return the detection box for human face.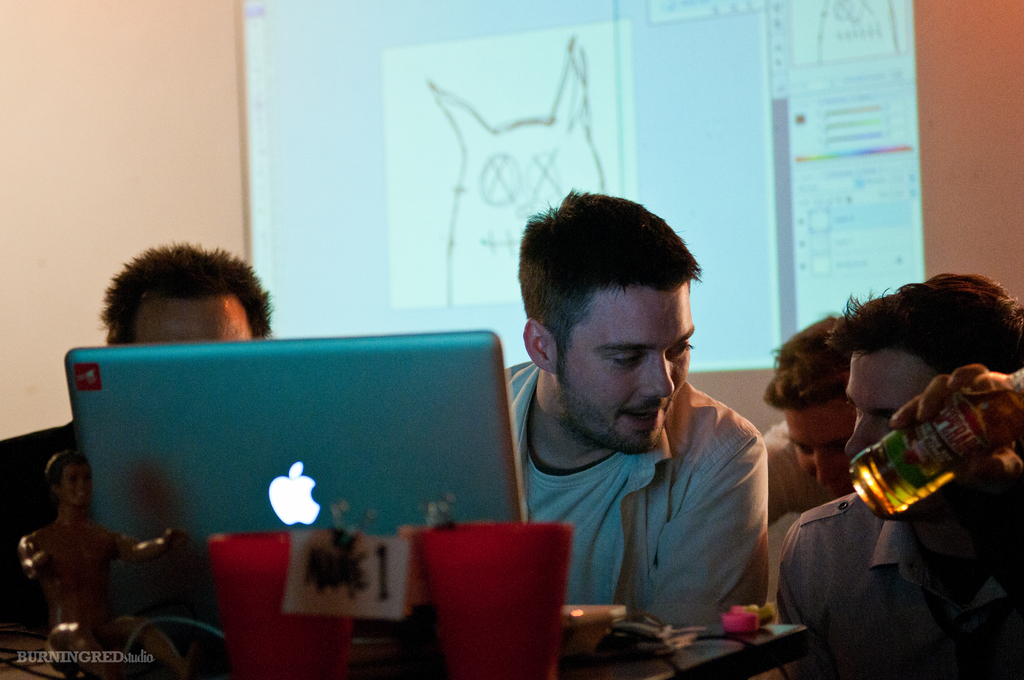
563:286:694:457.
